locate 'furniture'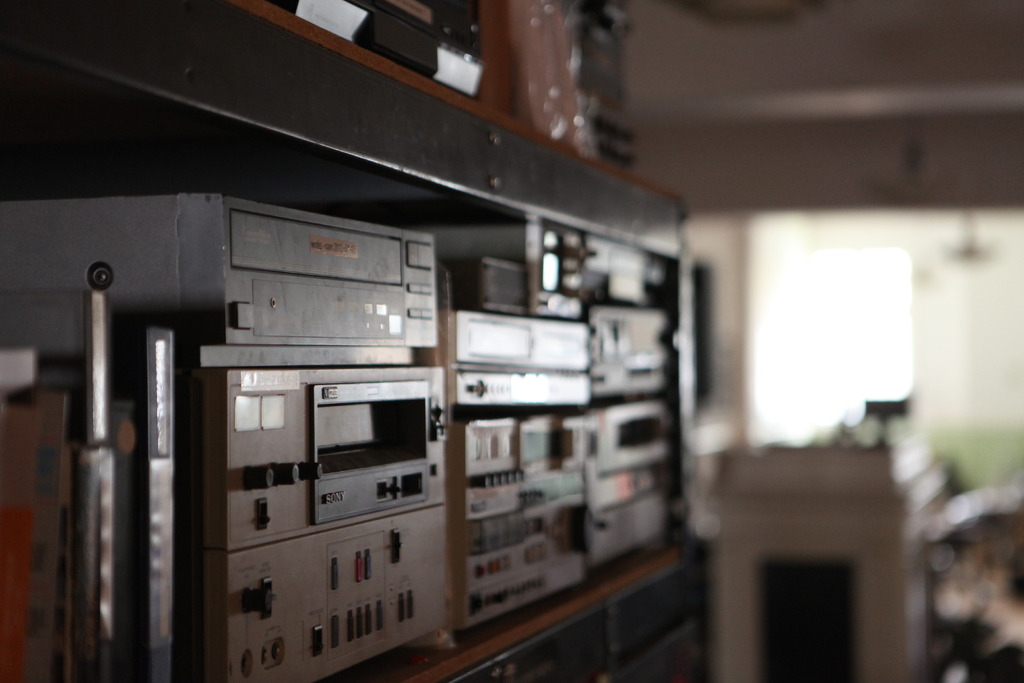
0, 0, 712, 682
